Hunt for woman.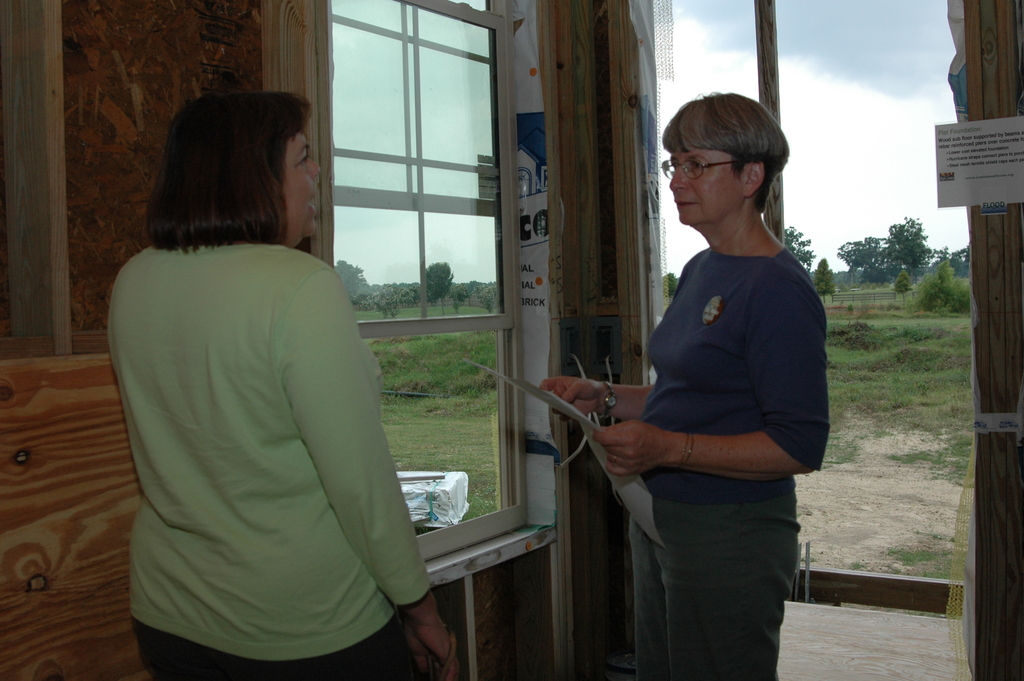
Hunted down at box=[584, 88, 838, 664].
